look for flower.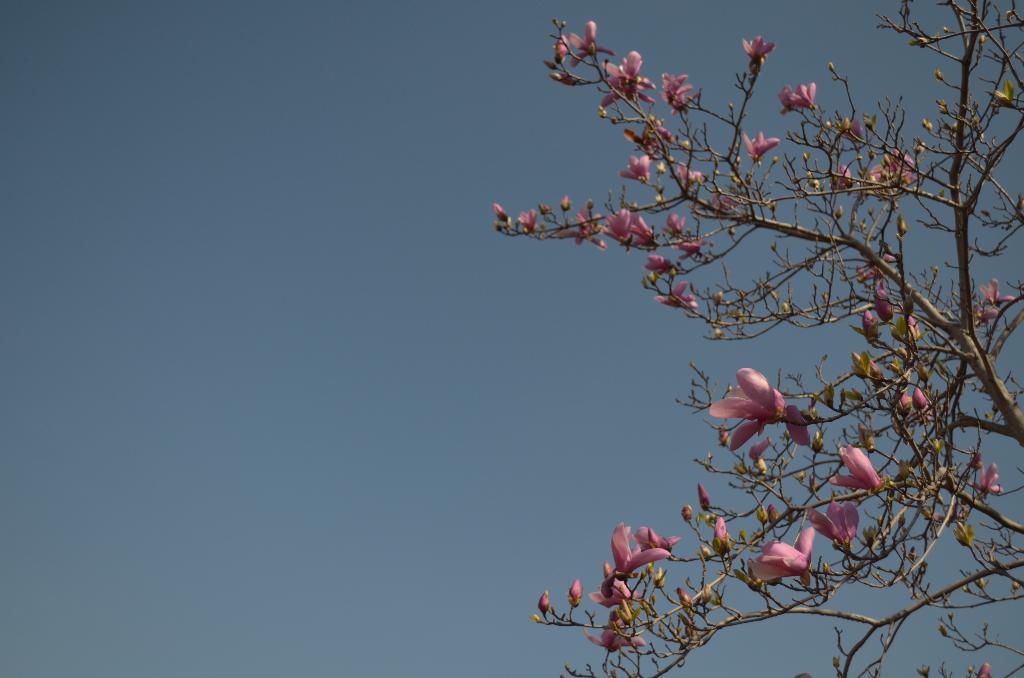
Found: BBox(973, 302, 998, 326).
